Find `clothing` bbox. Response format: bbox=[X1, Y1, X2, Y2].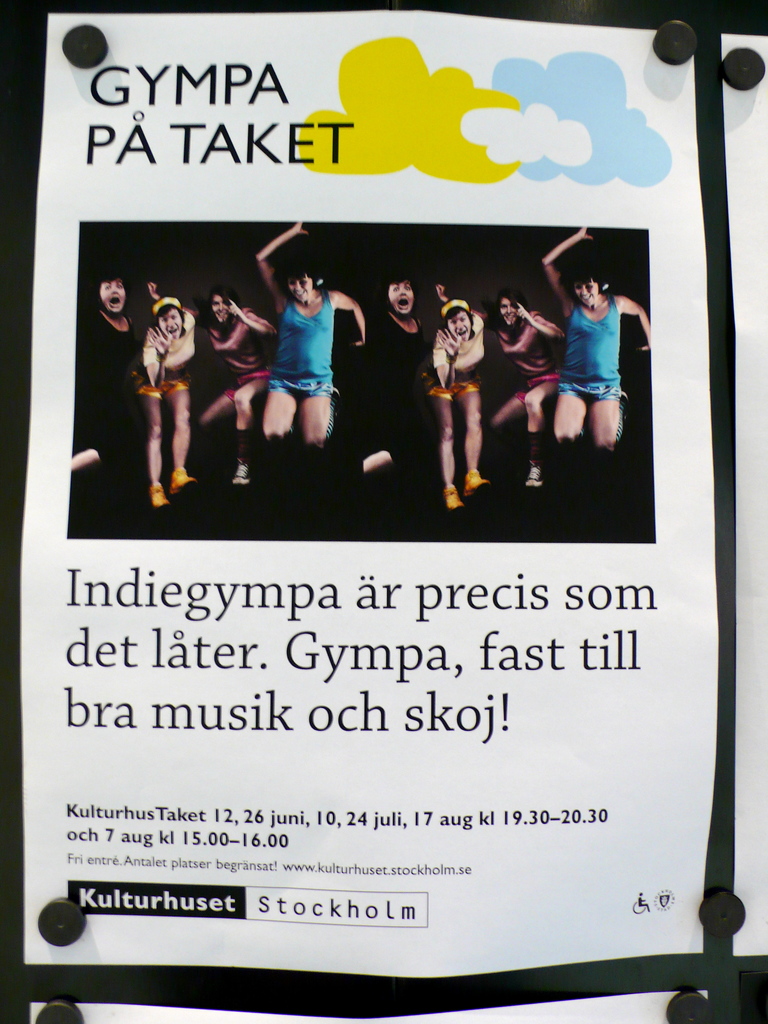
bbox=[262, 268, 348, 406].
